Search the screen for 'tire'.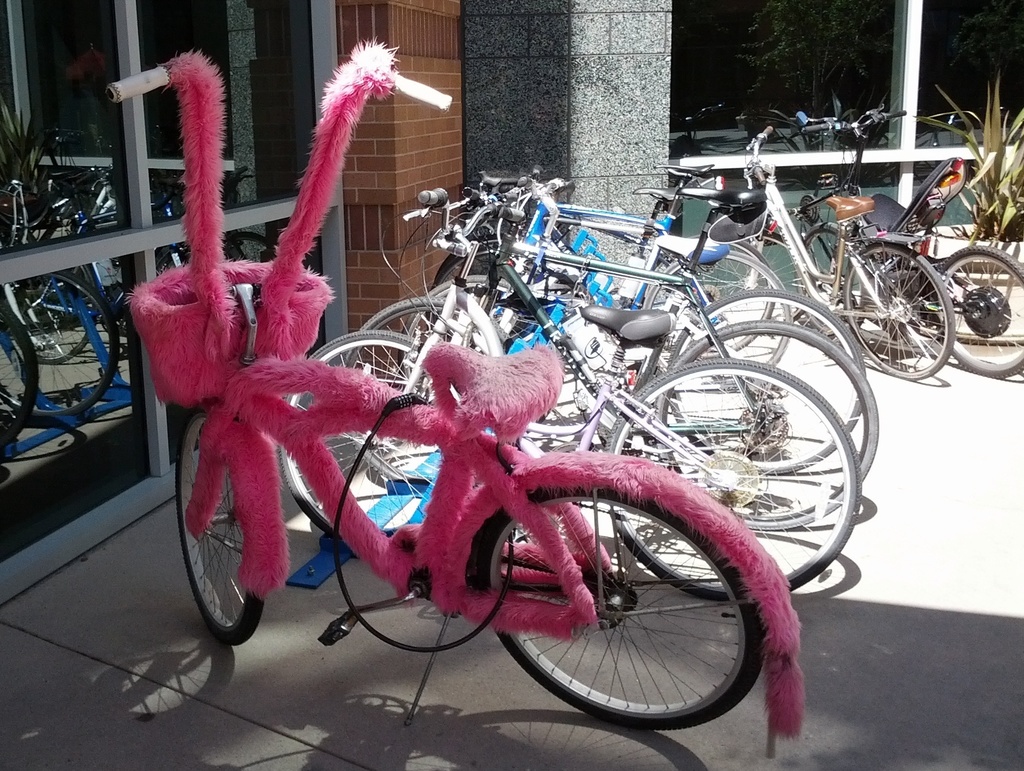
Found at box(942, 245, 1023, 380).
